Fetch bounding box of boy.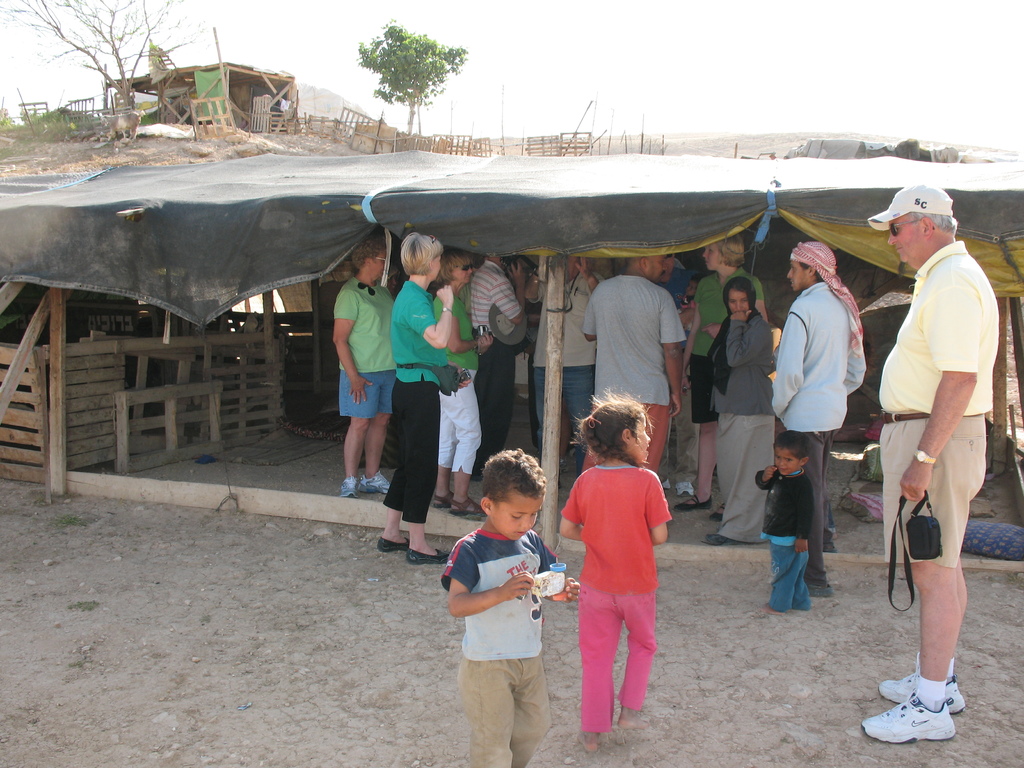
Bbox: [x1=440, y1=445, x2=577, y2=767].
